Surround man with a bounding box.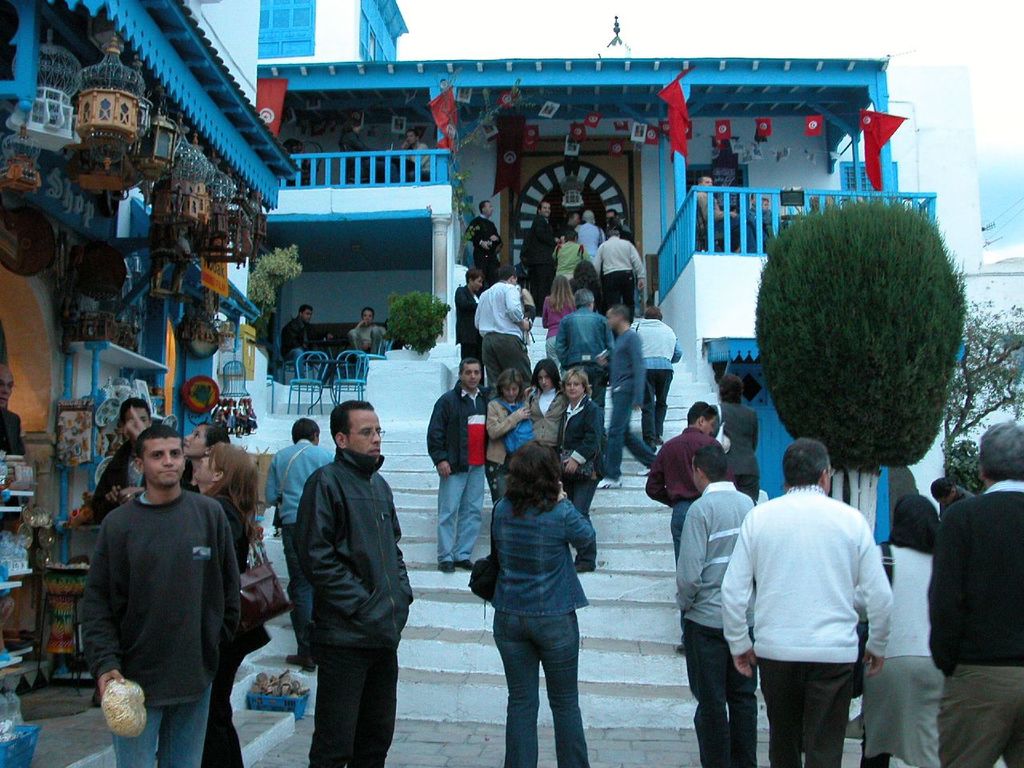
(466,201,506,282).
